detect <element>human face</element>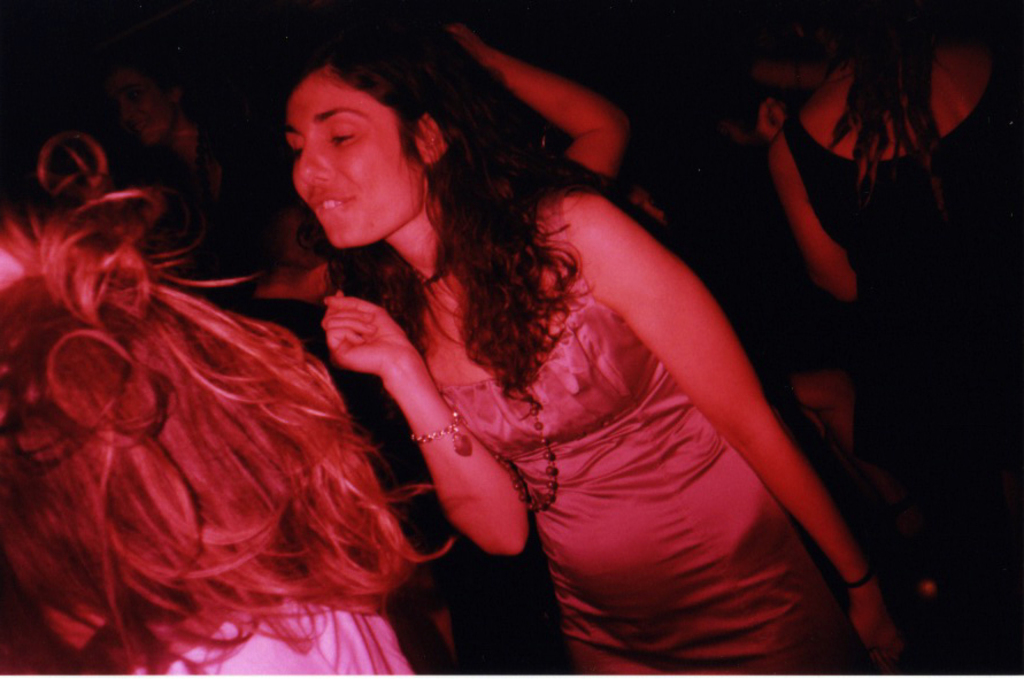
locate(280, 62, 418, 248)
